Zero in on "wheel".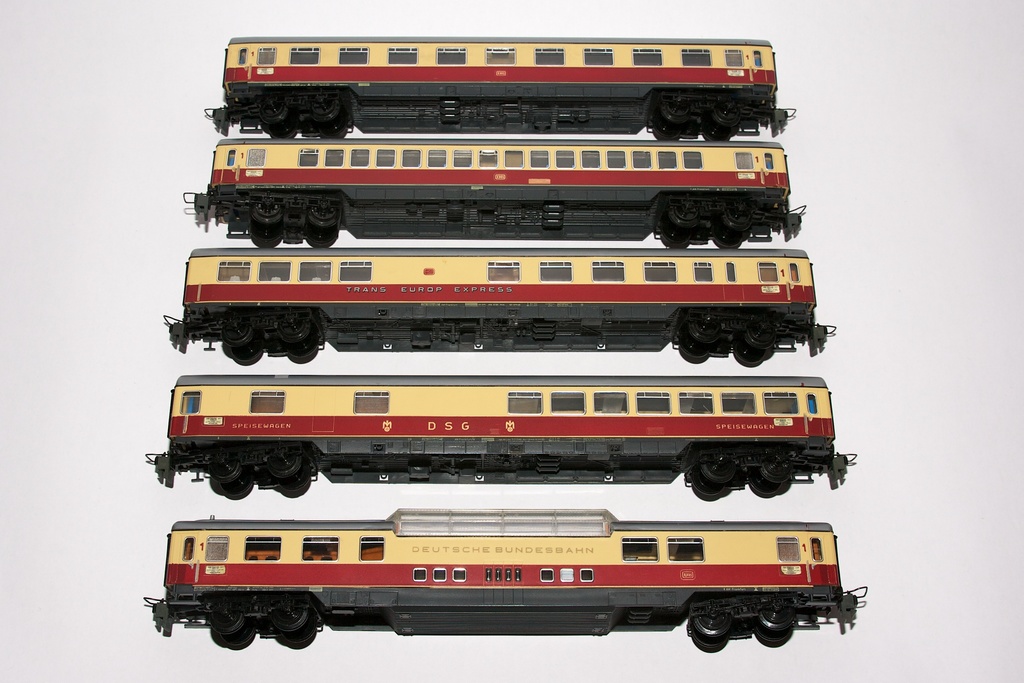
Zeroed in: 269:126:297:139.
